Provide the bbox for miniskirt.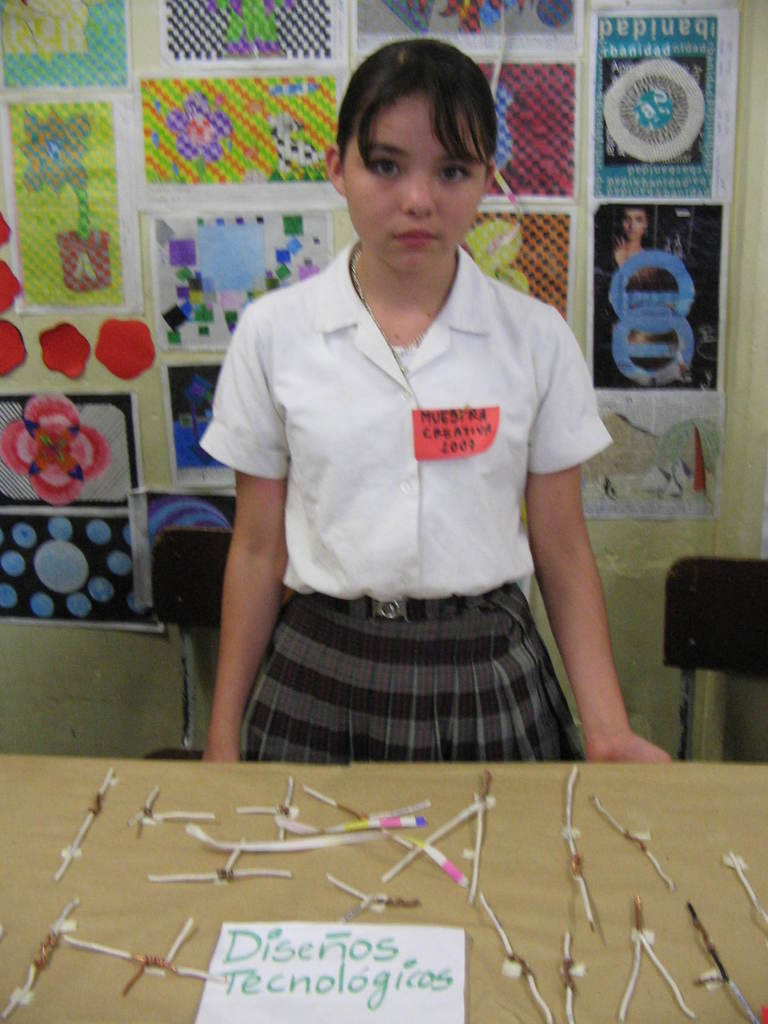
x1=241 y1=587 x2=582 y2=763.
